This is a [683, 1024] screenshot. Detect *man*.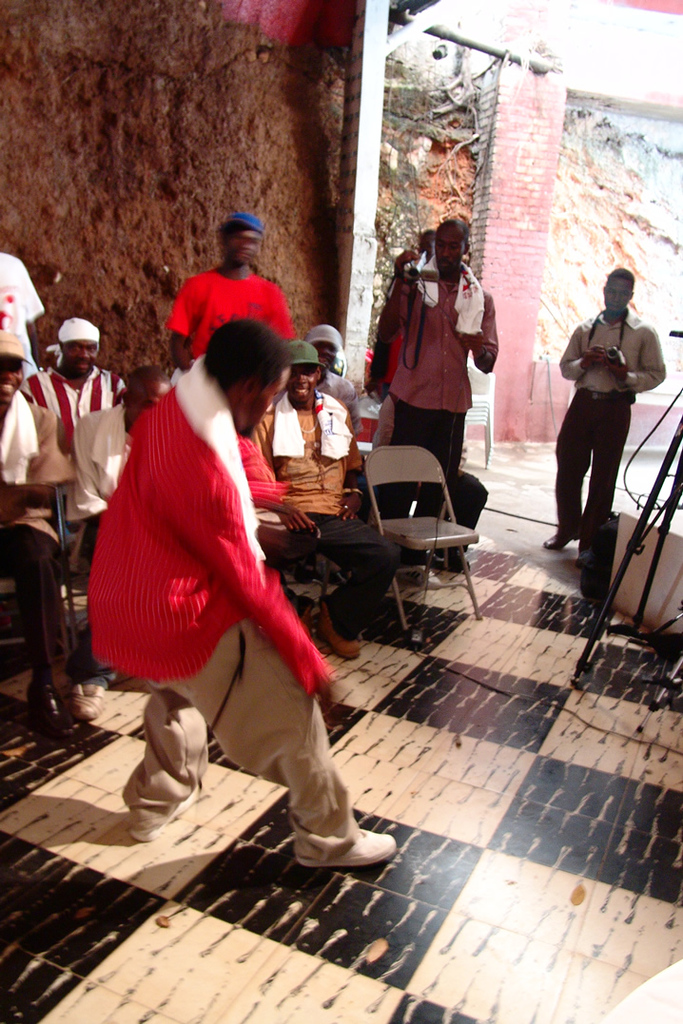
91:320:405:868.
